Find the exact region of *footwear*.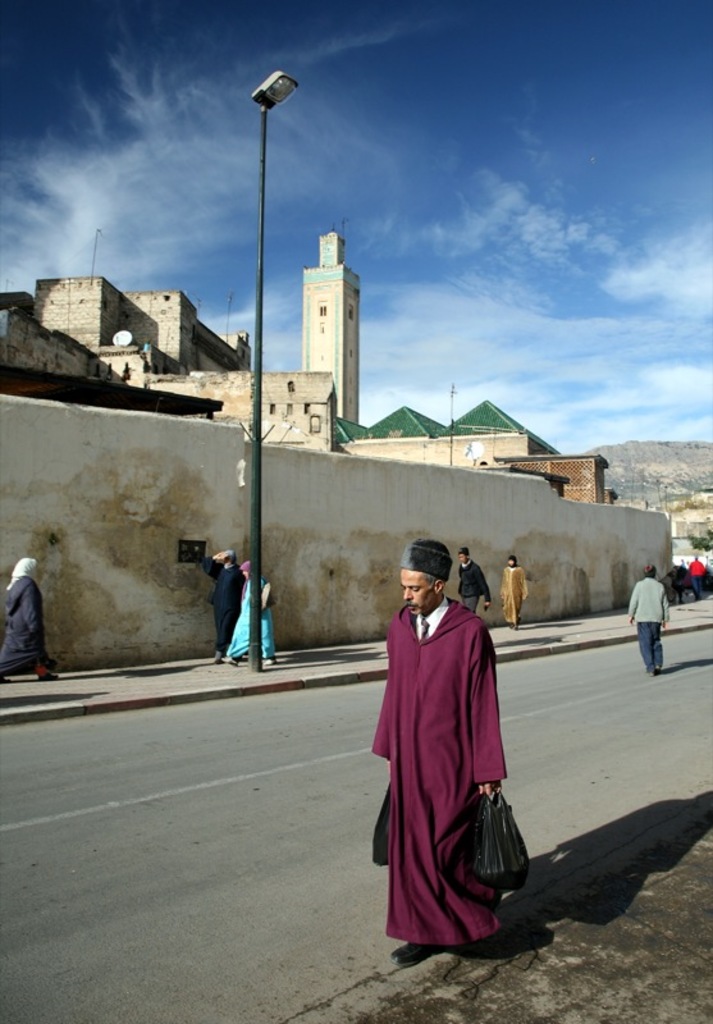
Exact region: rect(230, 659, 239, 666).
